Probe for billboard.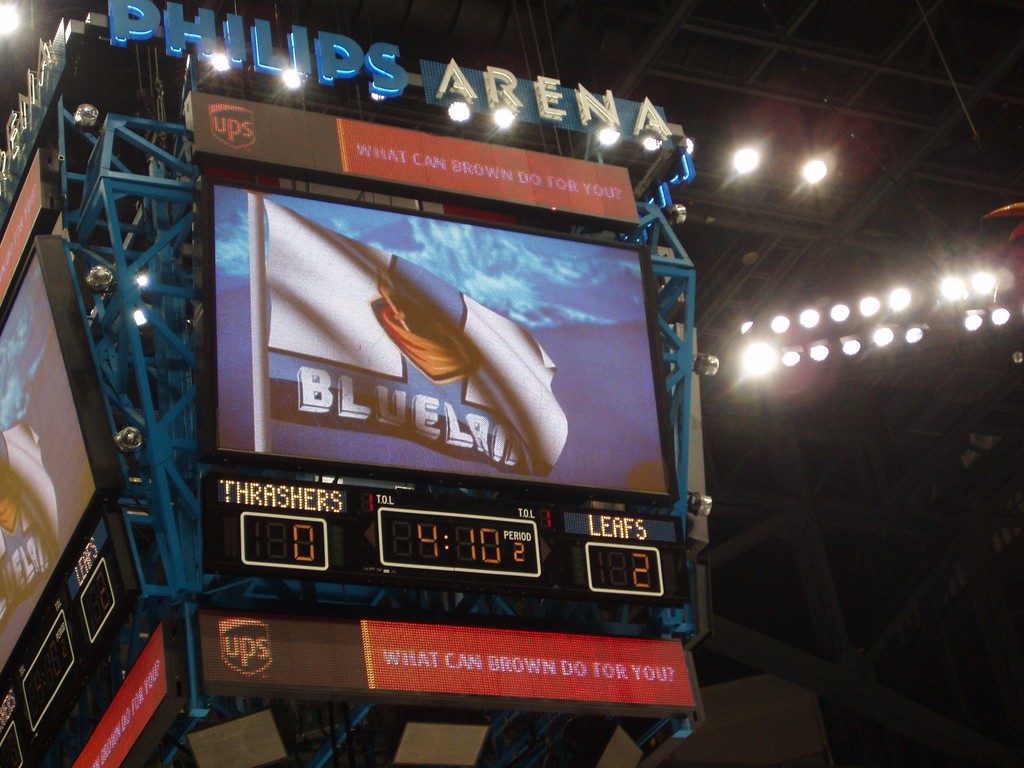
Probe result: left=75, top=622, right=174, bottom=760.
